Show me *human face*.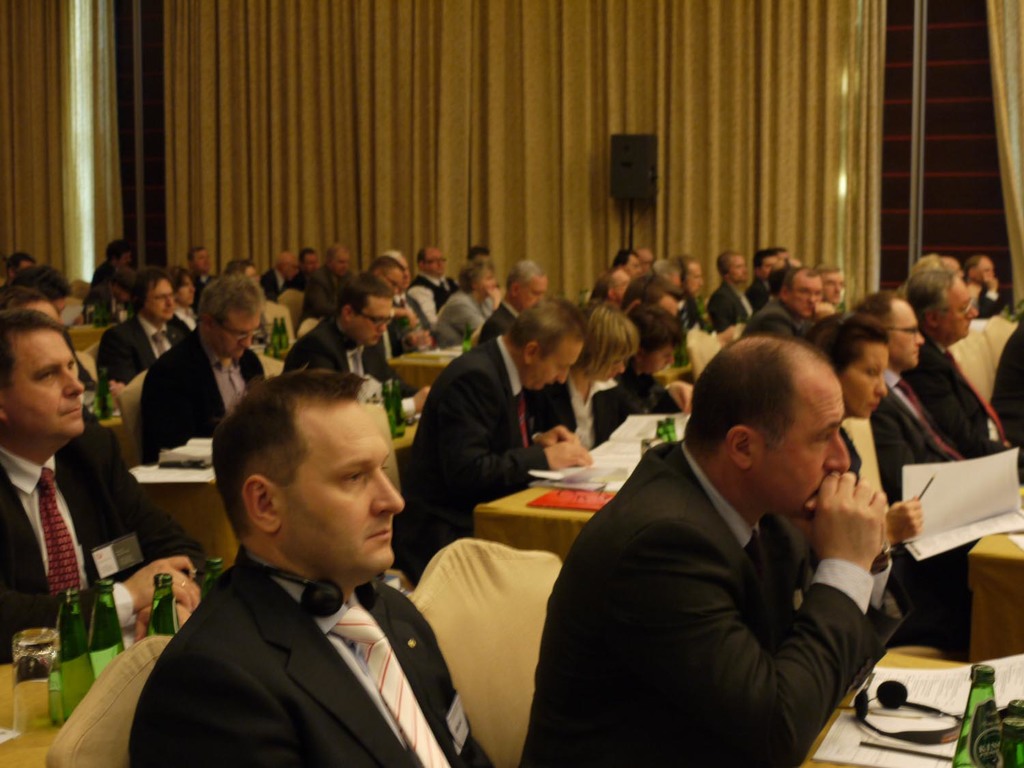
*human face* is here: x1=207, y1=310, x2=260, y2=361.
